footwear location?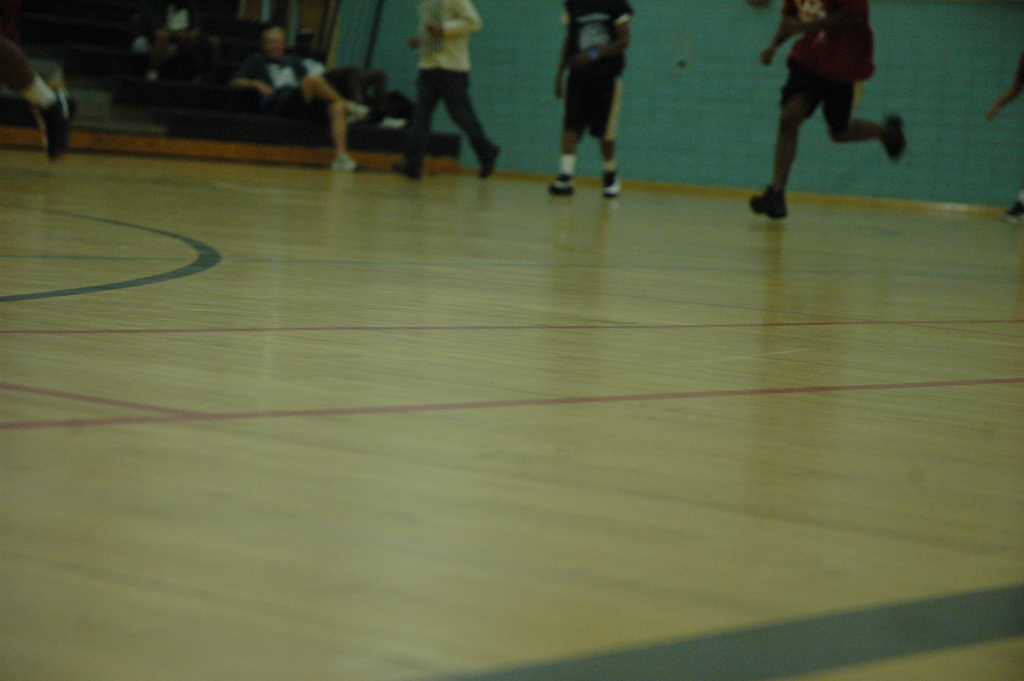
<region>883, 111, 911, 166</region>
